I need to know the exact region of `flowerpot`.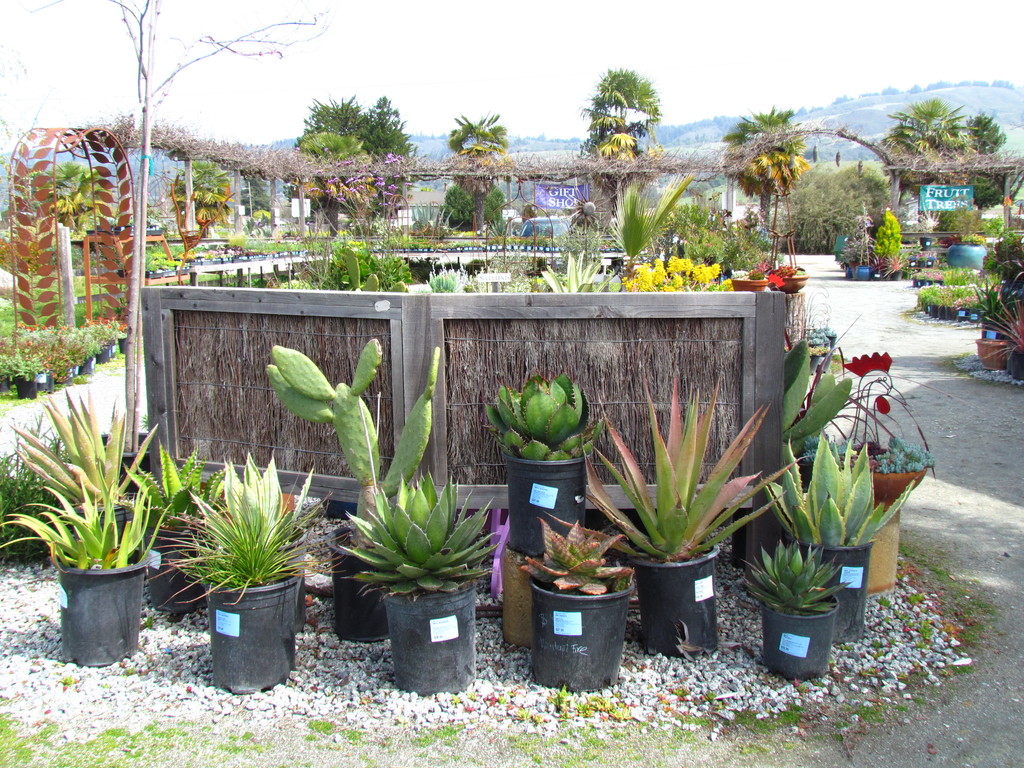
Region: region(849, 268, 875, 289).
